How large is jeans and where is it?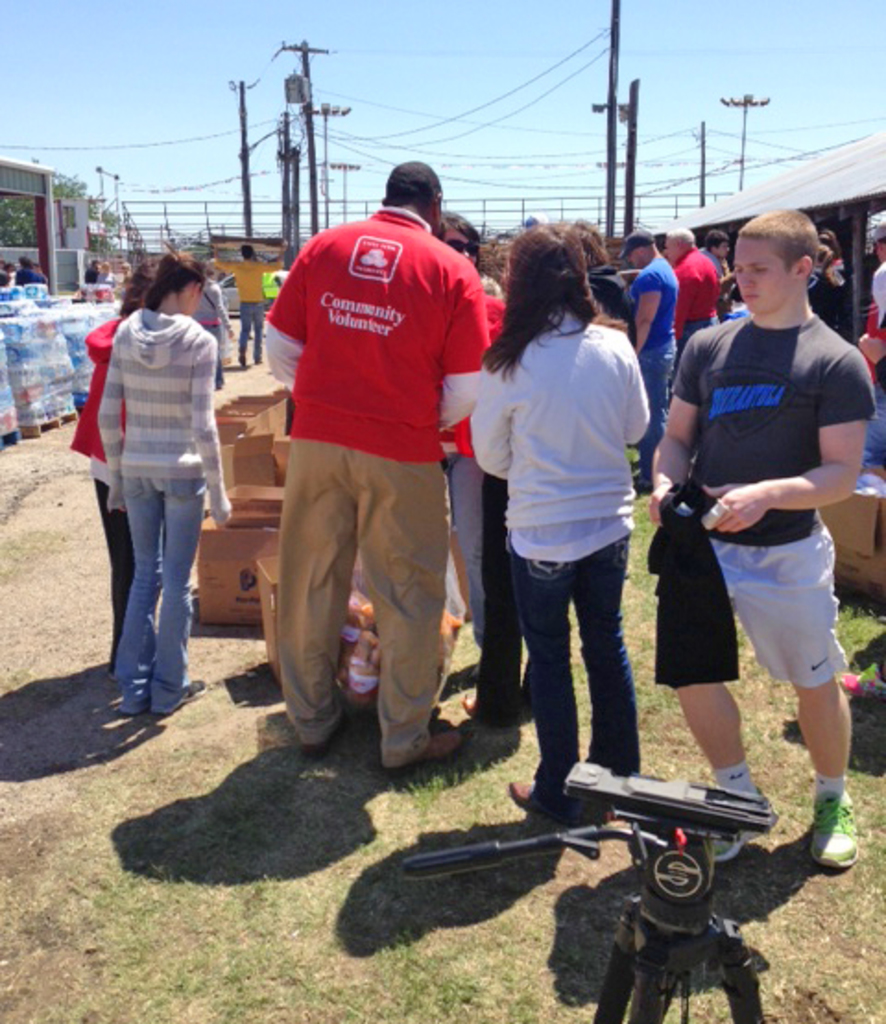
Bounding box: (left=517, top=537, right=655, bottom=801).
